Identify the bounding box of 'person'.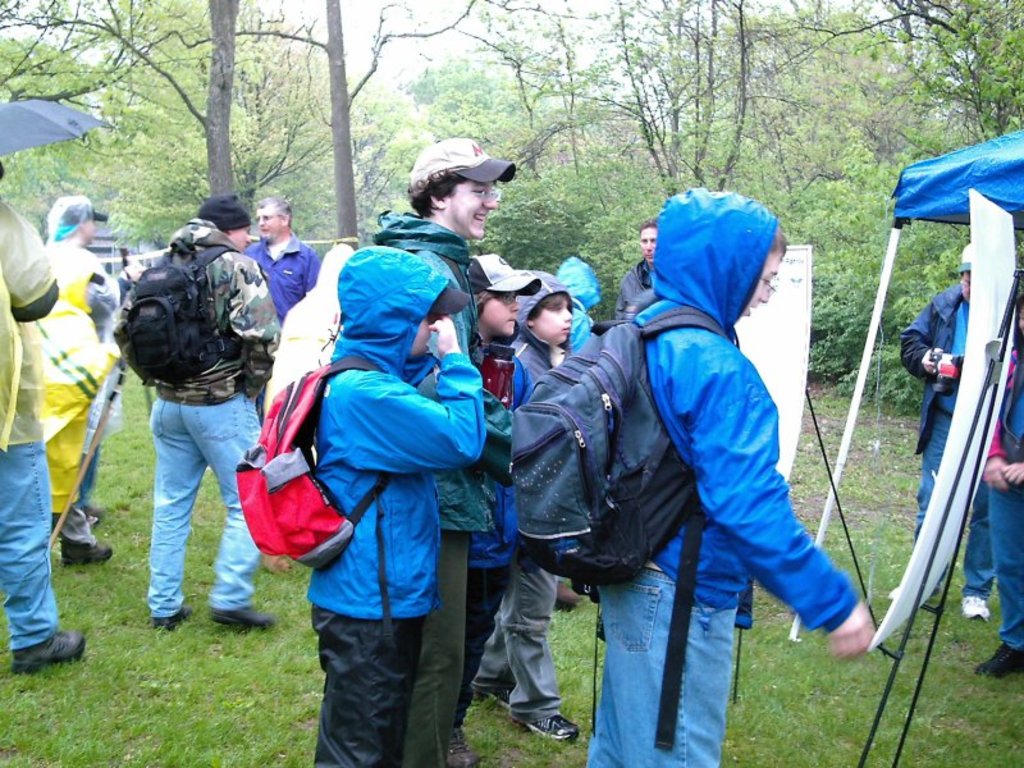
locate(879, 238, 1020, 617).
